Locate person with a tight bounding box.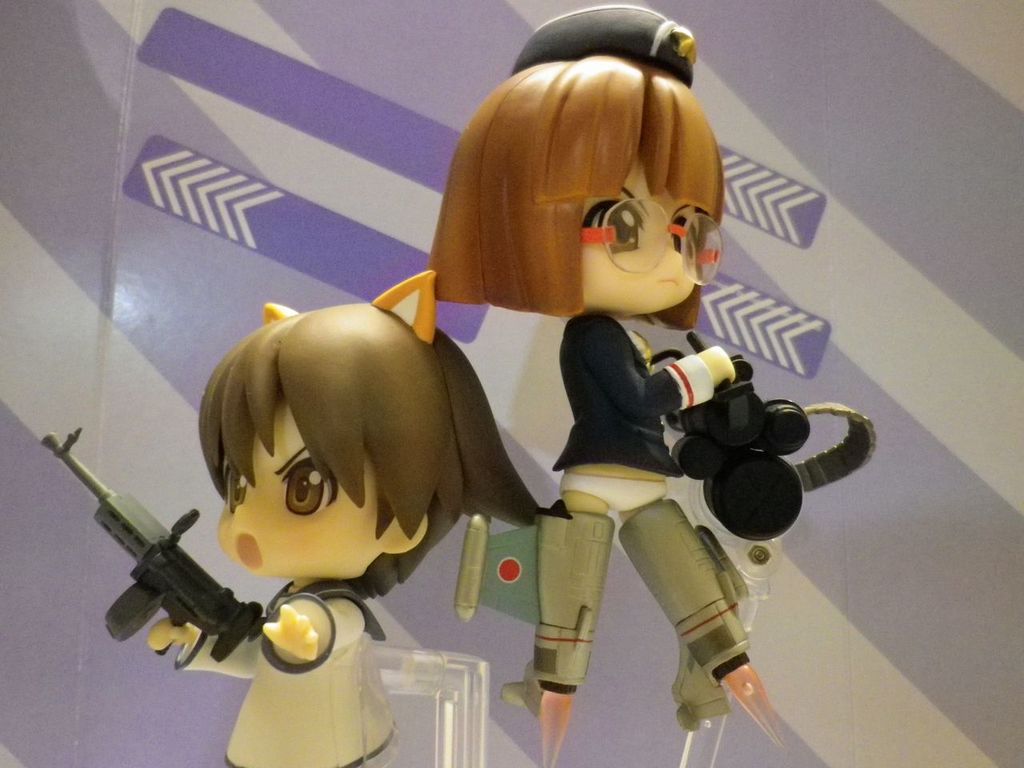
box=[415, 2, 810, 730].
